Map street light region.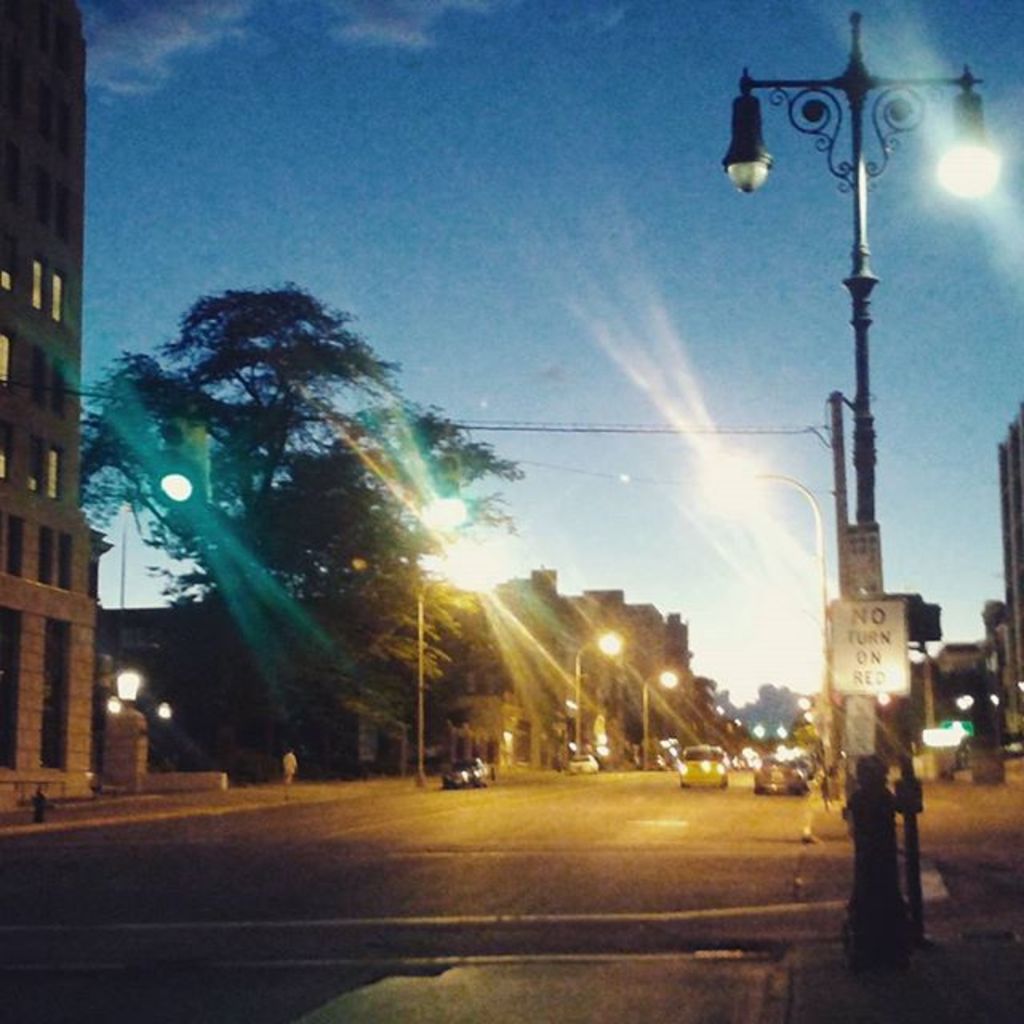
Mapped to 632 656 680 760.
